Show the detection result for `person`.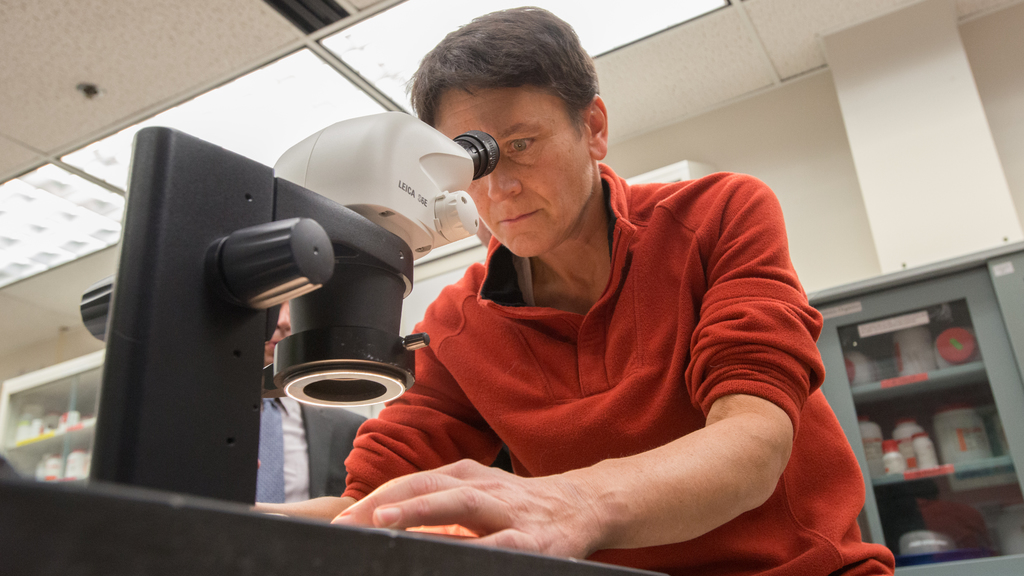
<box>306,22,836,537</box>.
